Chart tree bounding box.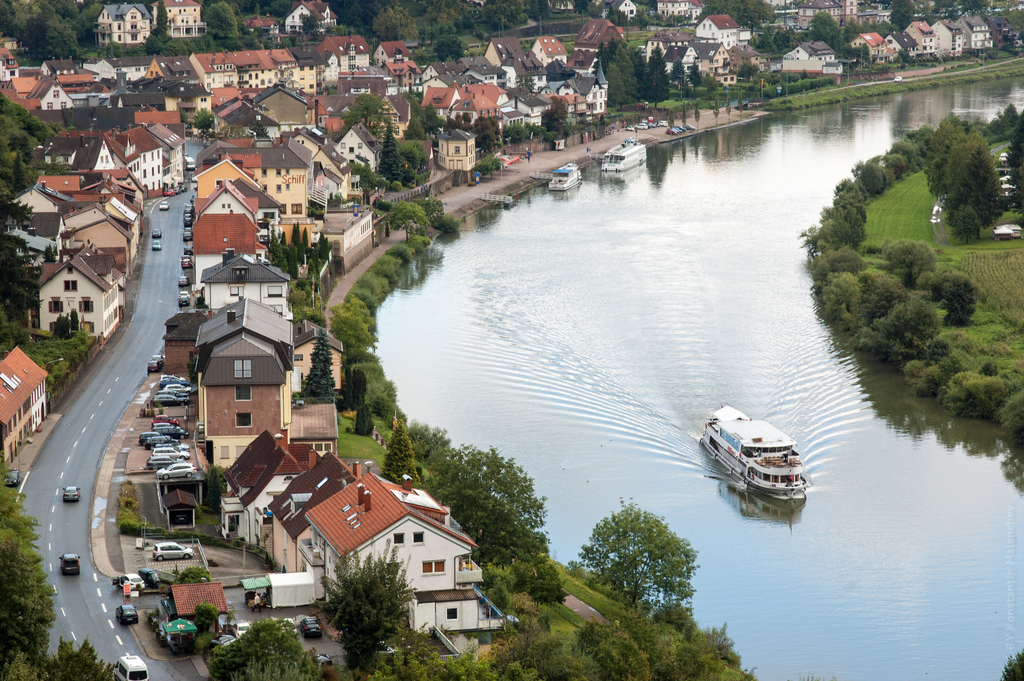
Charted: {"left": 0, "top": 447, "right": 52, "bottom": 680}.
